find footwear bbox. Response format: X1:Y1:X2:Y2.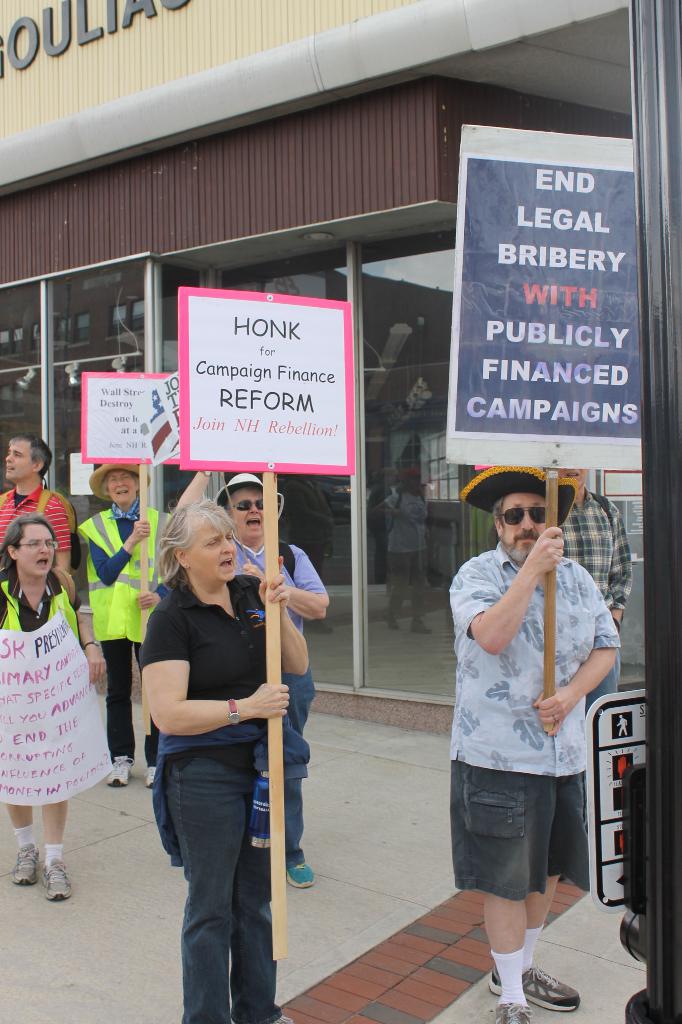
485:1004:522:1018.
